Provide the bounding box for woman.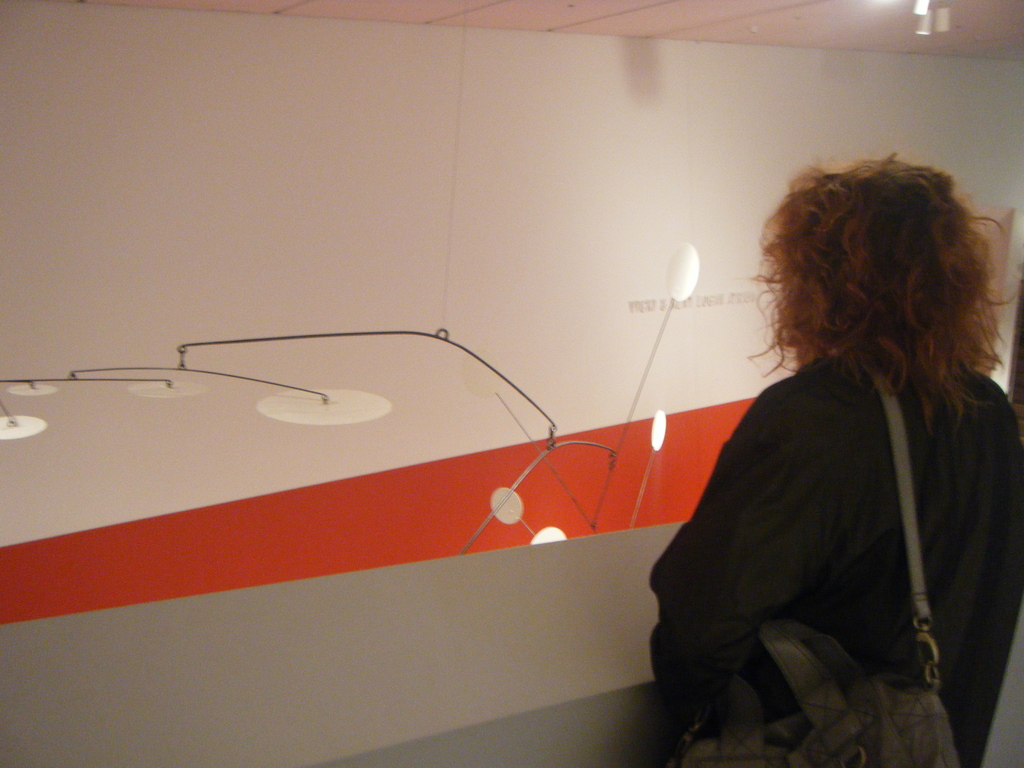
(638, 150, 1020, 766).
